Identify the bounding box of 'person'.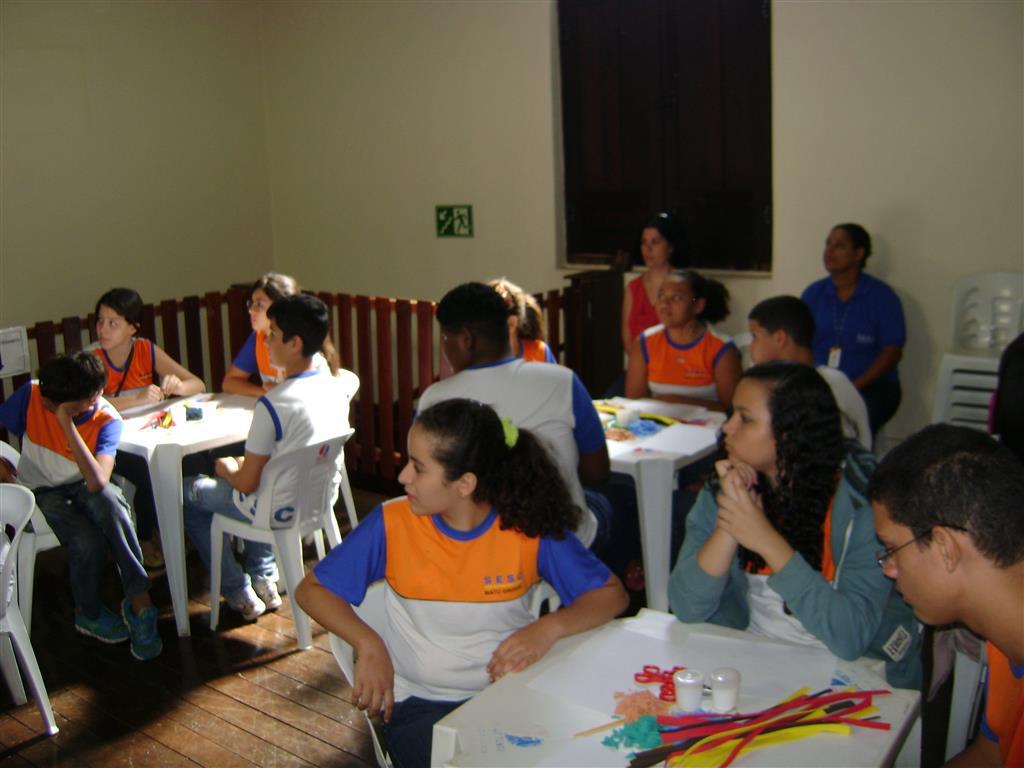
(986, 329, 1023, 453).
